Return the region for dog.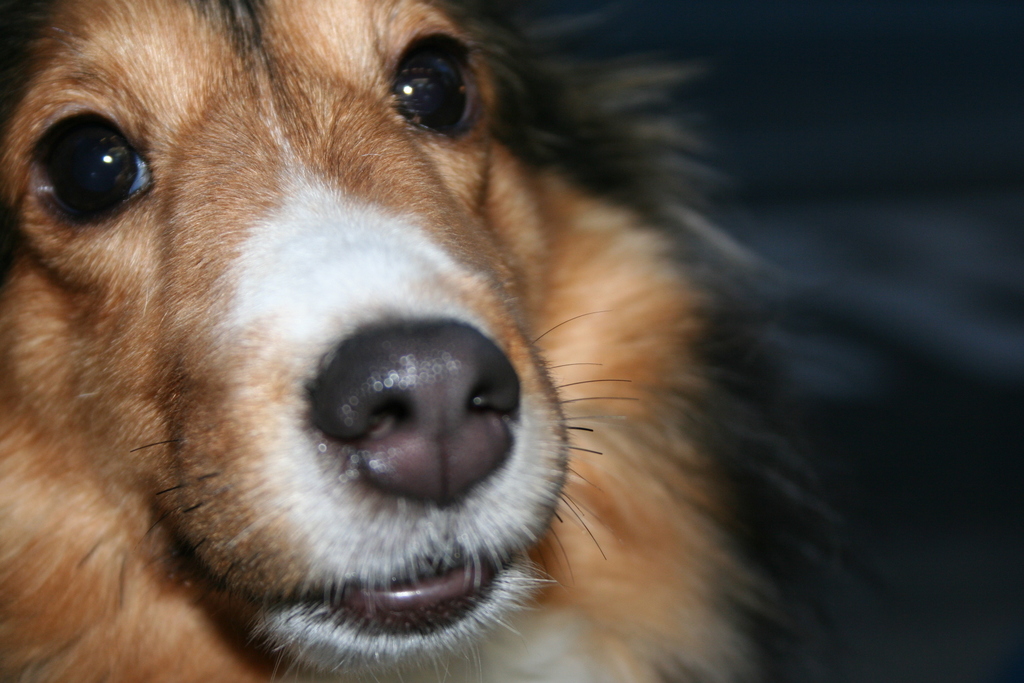
crop(0, 0, 854, 682).
